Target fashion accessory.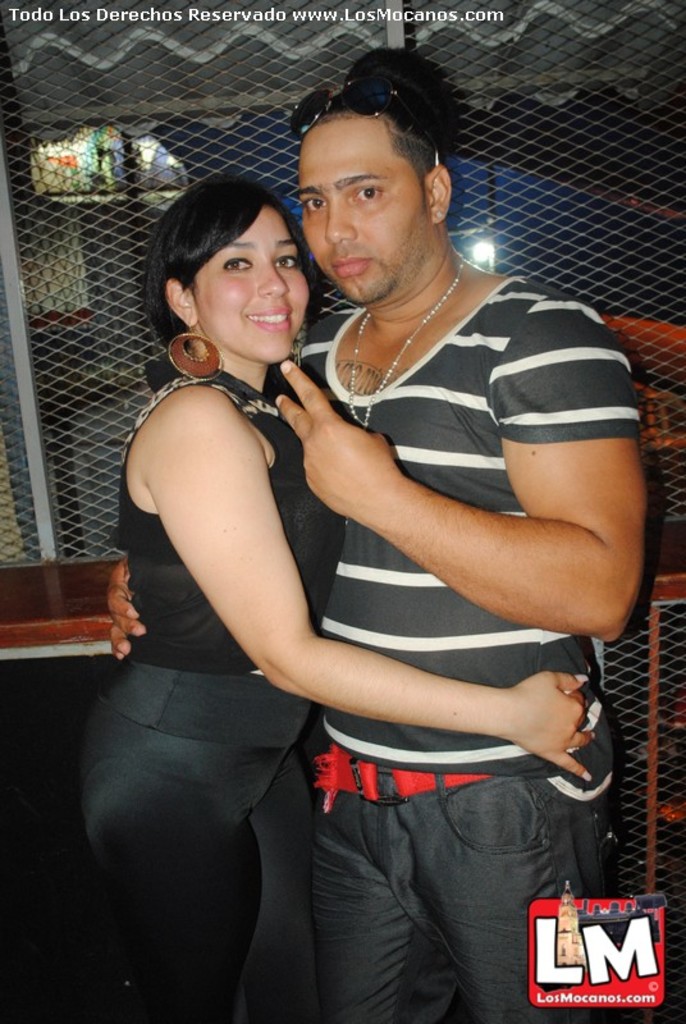
Target region: l=287, t=73, r=439, b=161.
